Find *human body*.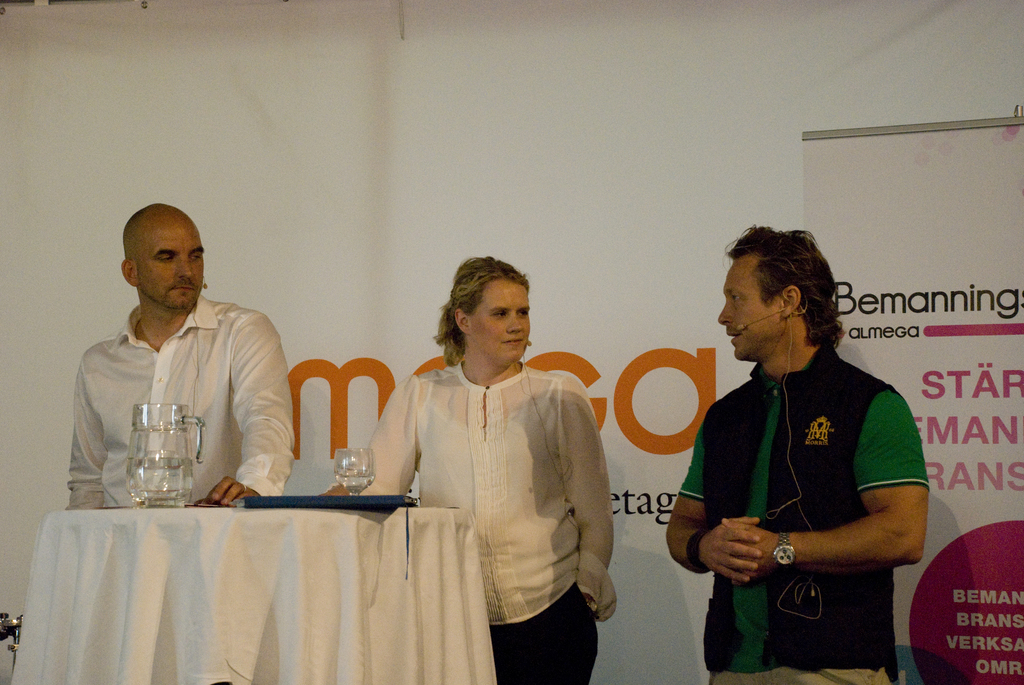
(left=322, top=257, right=611, bottom=684).
